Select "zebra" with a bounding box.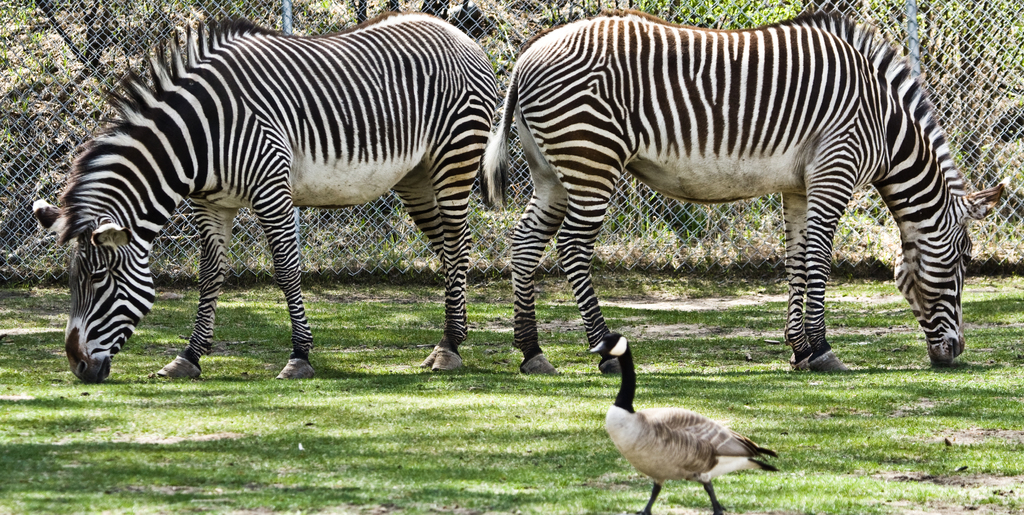
[475,5,1005,375].
